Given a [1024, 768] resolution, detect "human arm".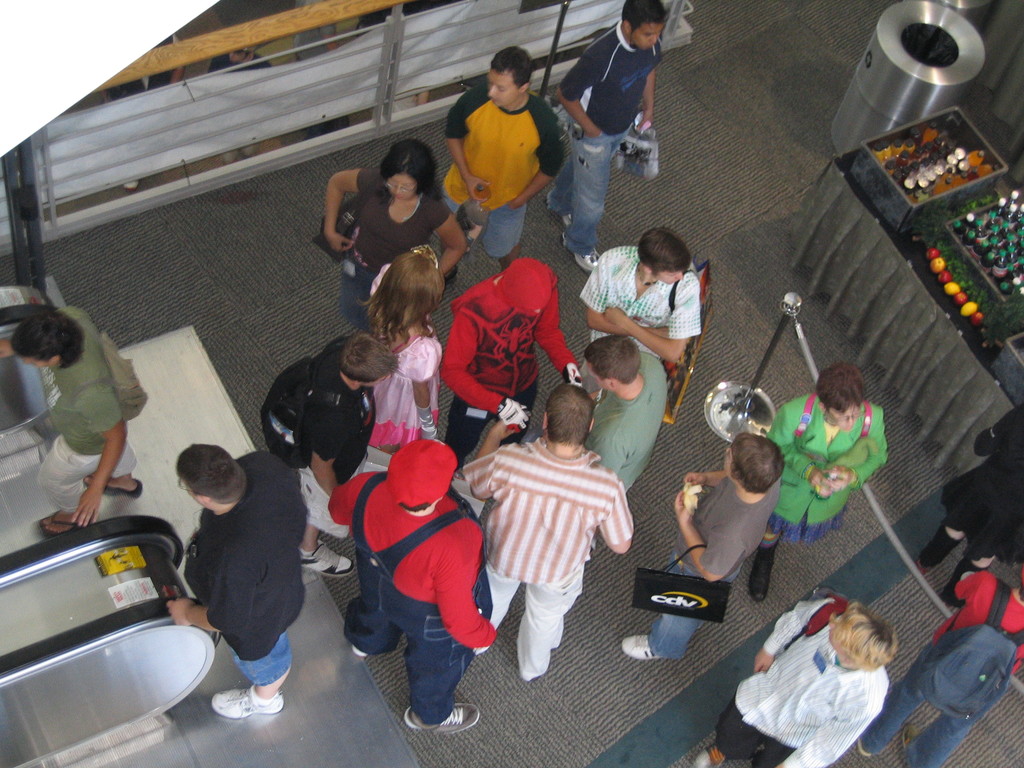
463, 417, 520, 501.
